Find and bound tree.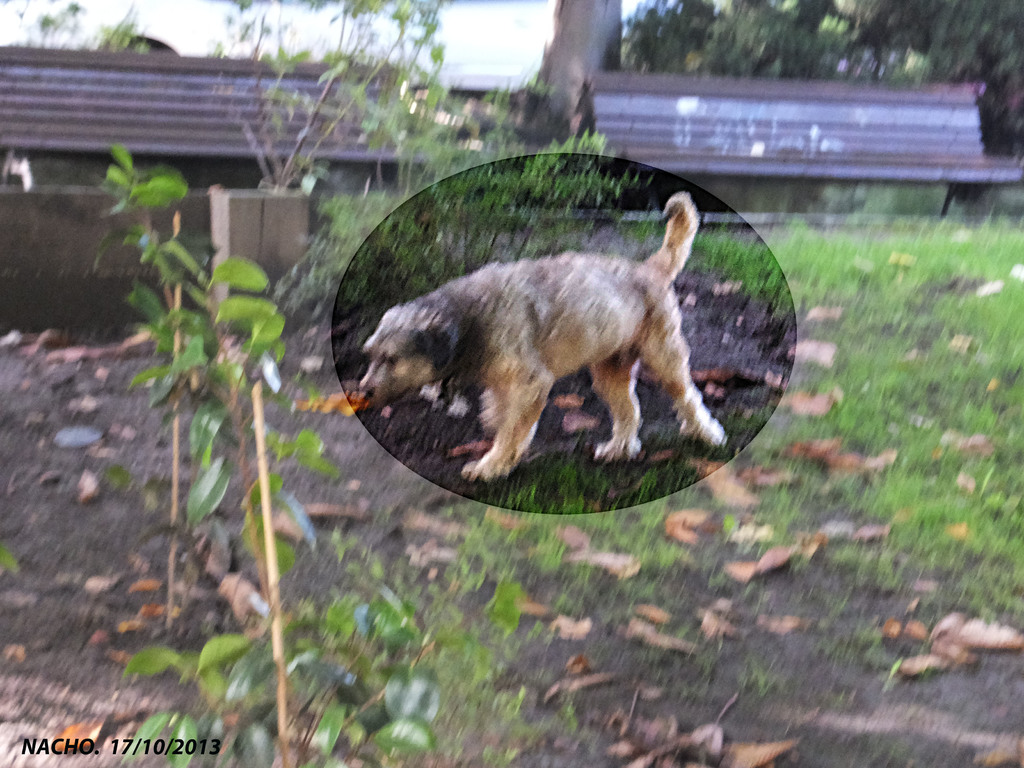
Bound: Rect(0, 0, 154, 77).
